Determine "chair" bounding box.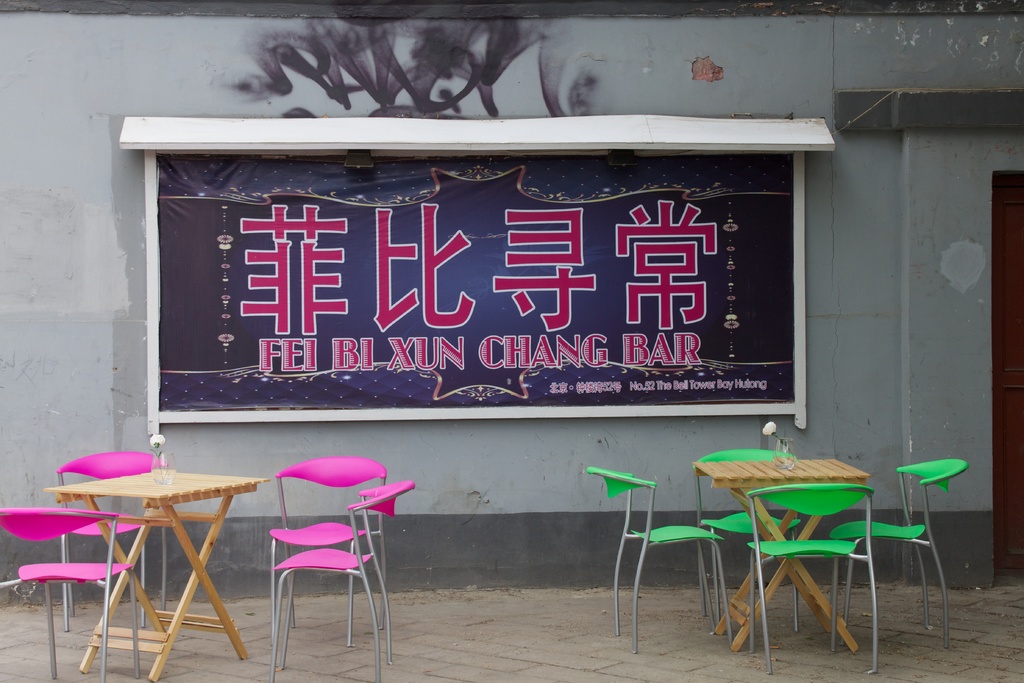
Determined: l=582, t=466, r=733, b=651.
